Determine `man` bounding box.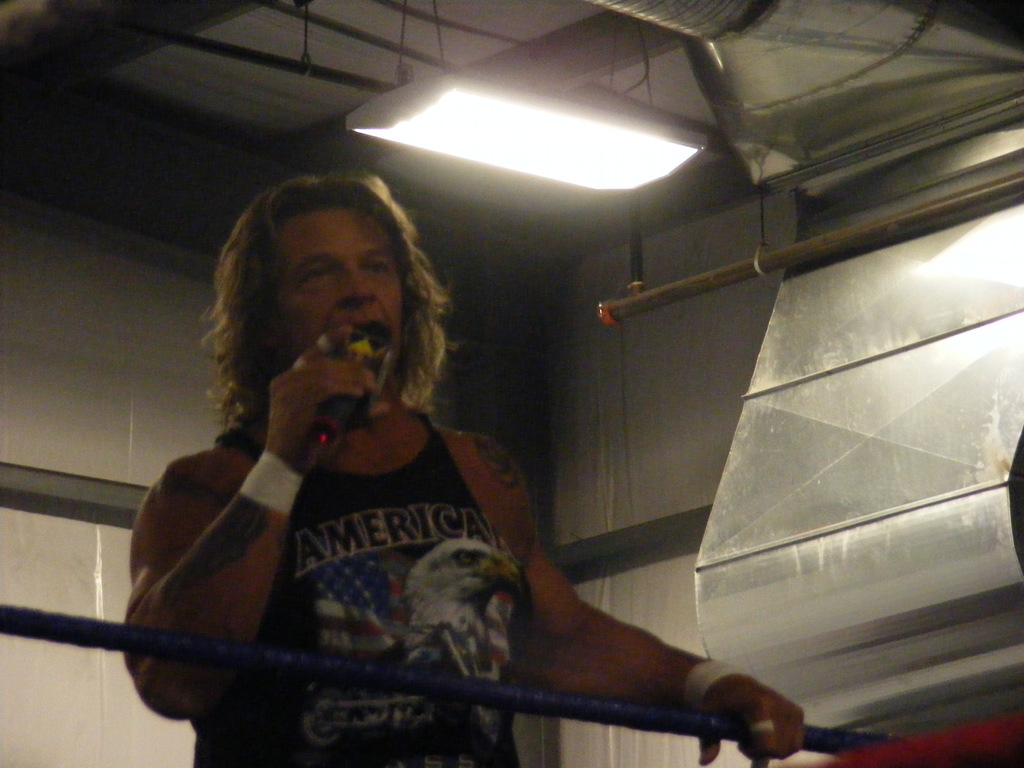
Determined: box(107, 165, 662, 745).
